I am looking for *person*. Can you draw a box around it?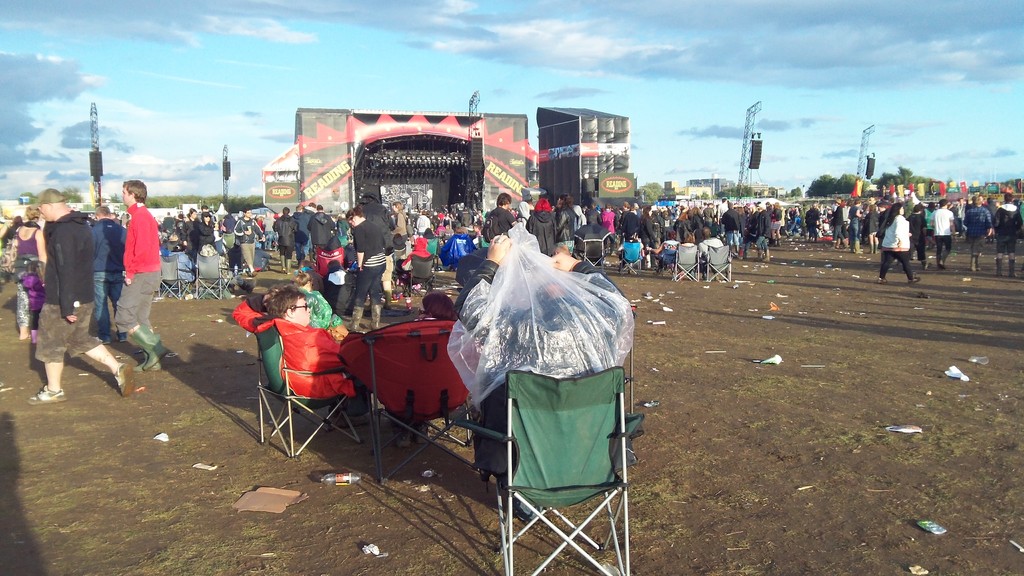
Sure, the bounding box is Rect(294, 205, 308, 252).
